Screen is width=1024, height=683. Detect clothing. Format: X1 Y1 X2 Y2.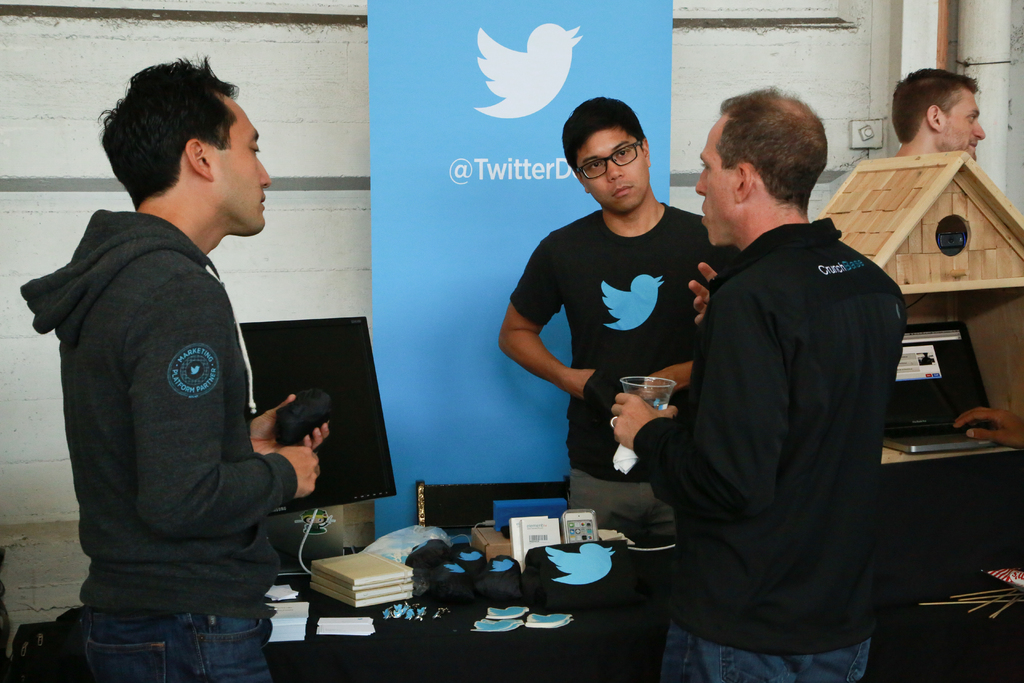
630 216 904 682.
